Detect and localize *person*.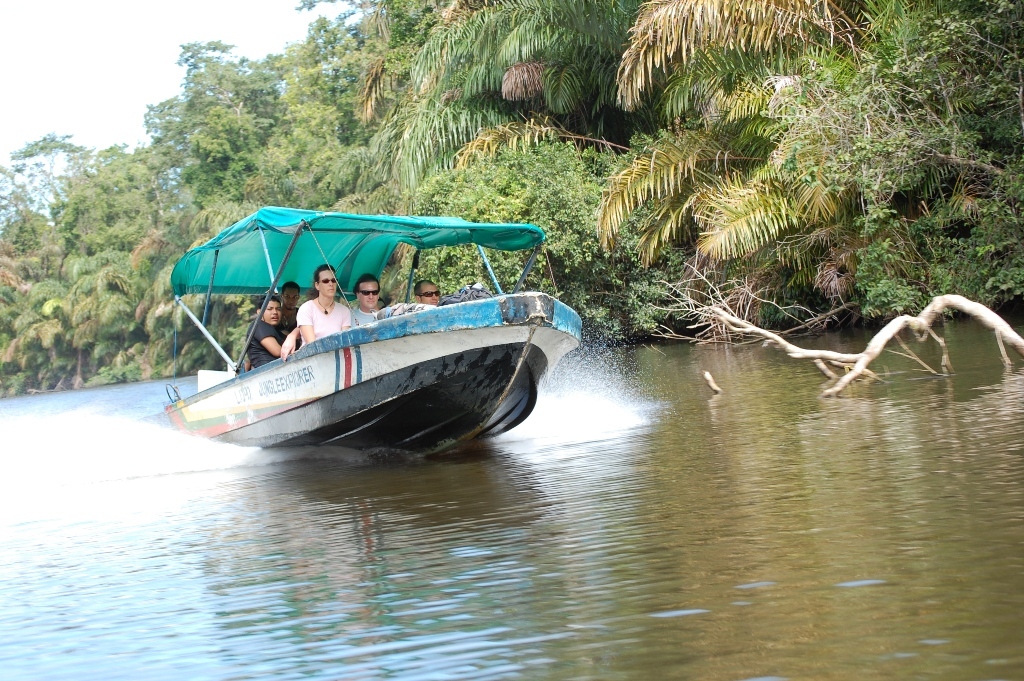
Localized at Rect(249, 296, 302, 365).
